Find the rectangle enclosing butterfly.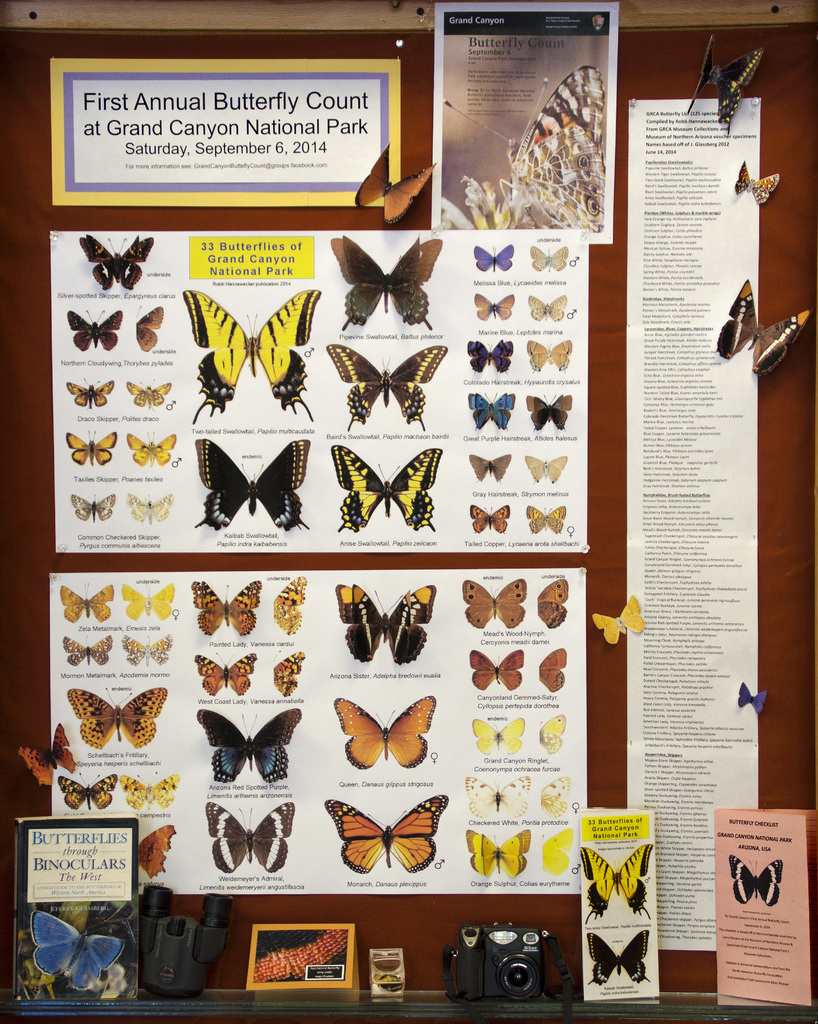
select_region(725, 855, 781, 908).
